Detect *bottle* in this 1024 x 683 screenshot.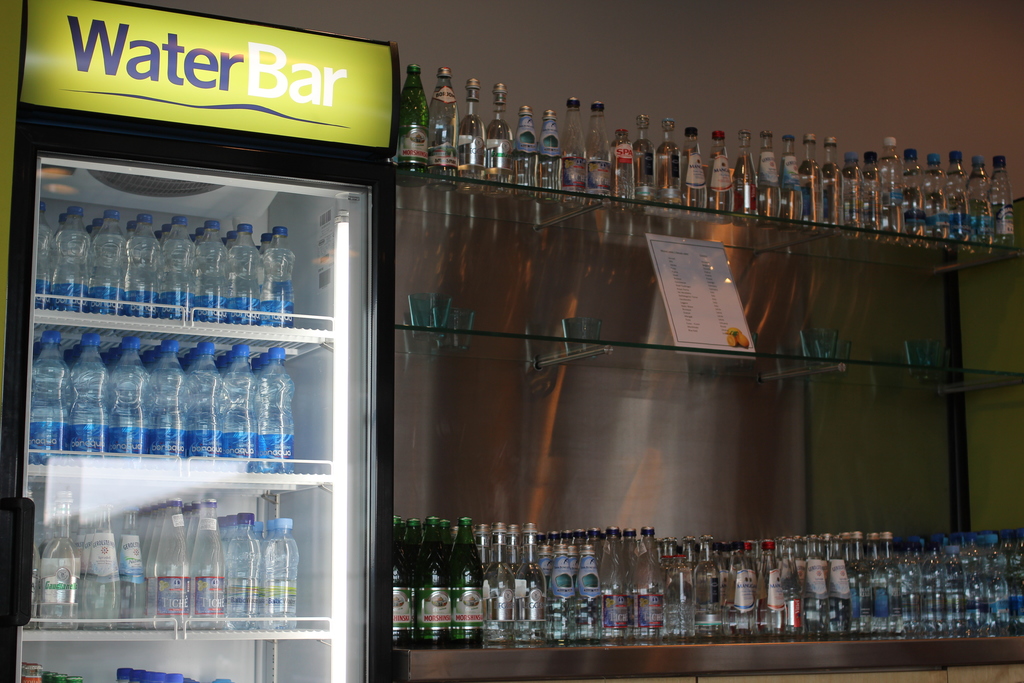
Detection: x1=42, y1=670, x2=45, y2=682.
